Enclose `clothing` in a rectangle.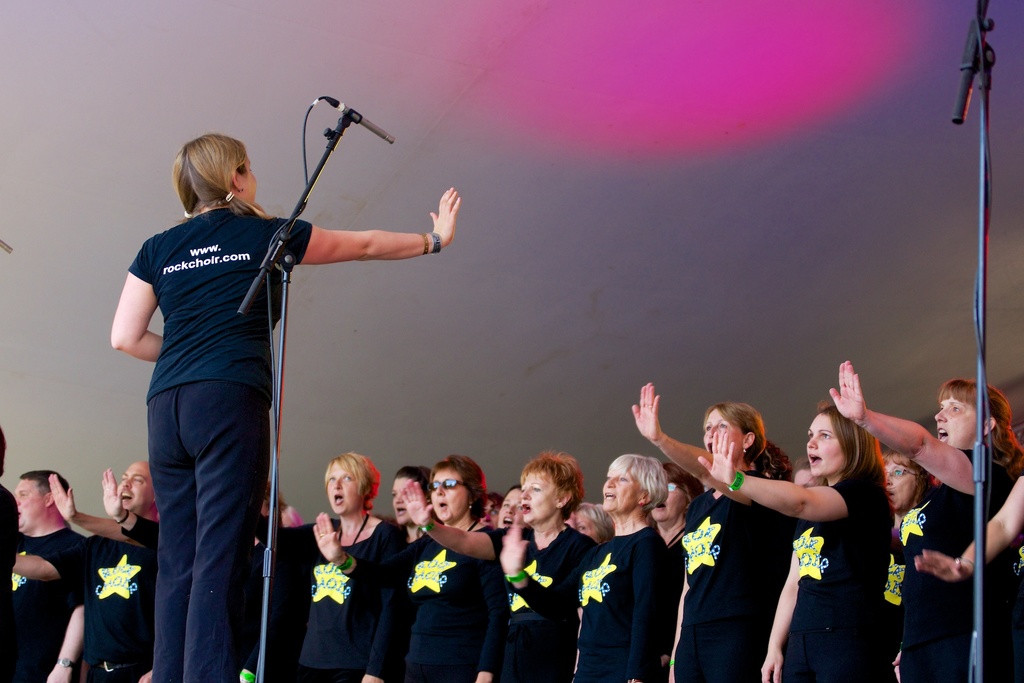
x1=664, y1=488, x2=778, y2=682.
